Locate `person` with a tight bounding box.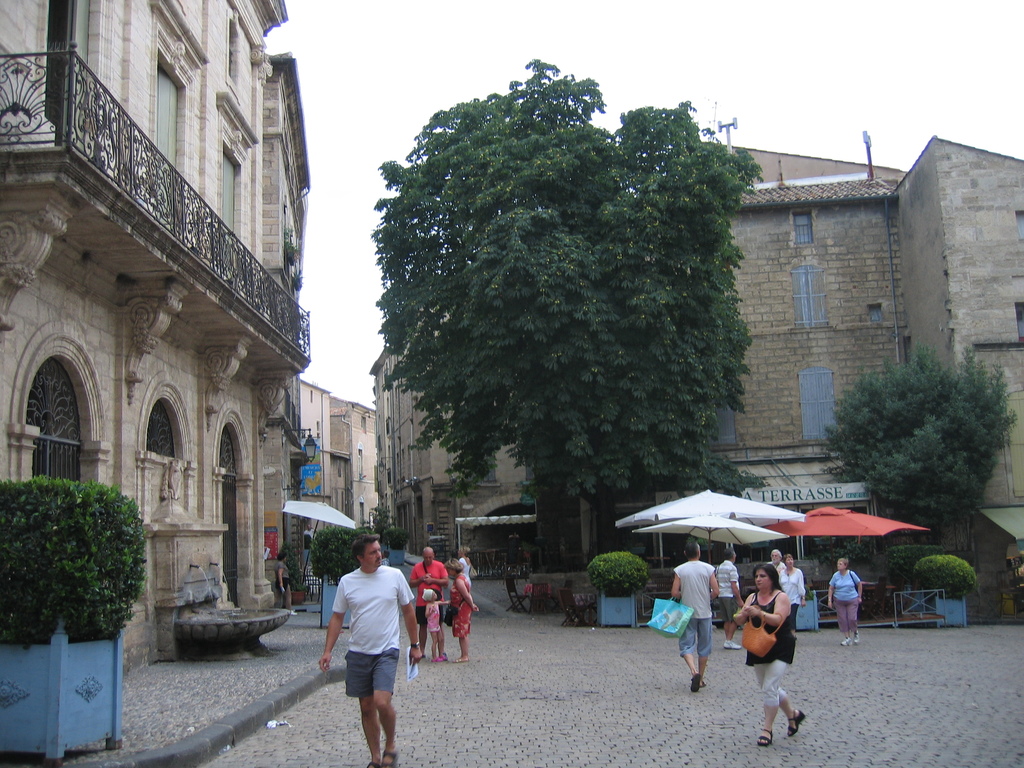
(275,552,298,616).
